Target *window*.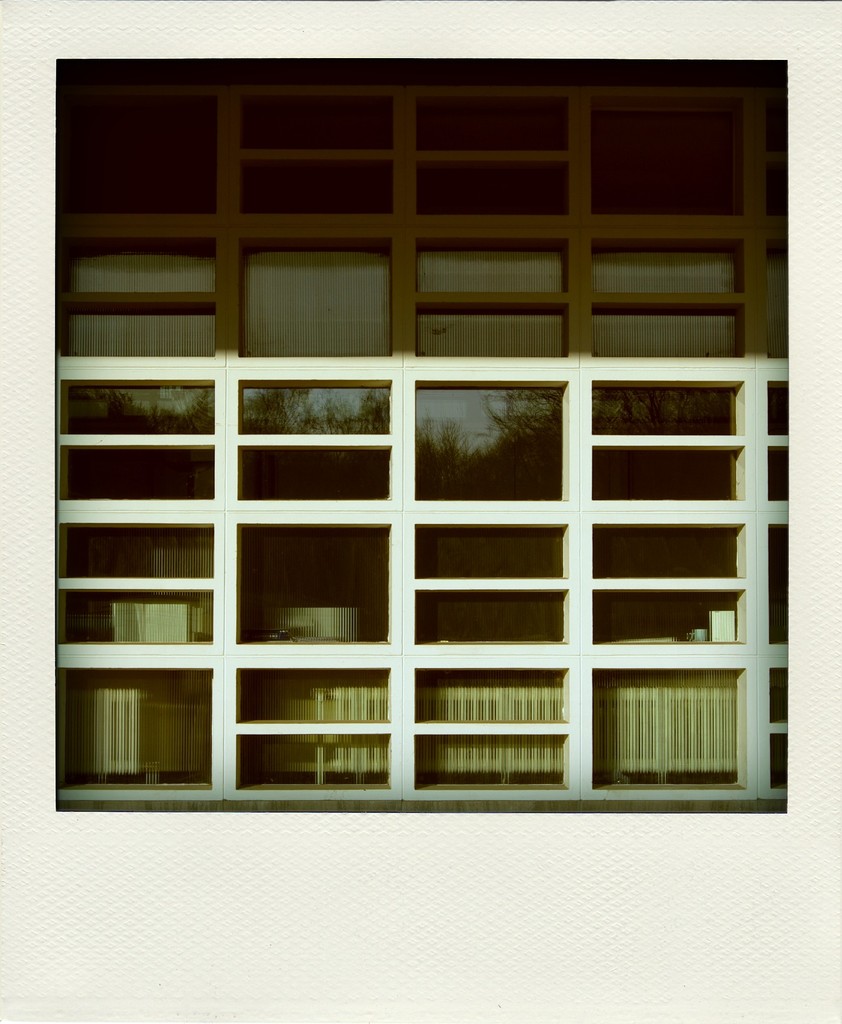
Target region: (x1=0, y1=58, x2=837, y2=824).
